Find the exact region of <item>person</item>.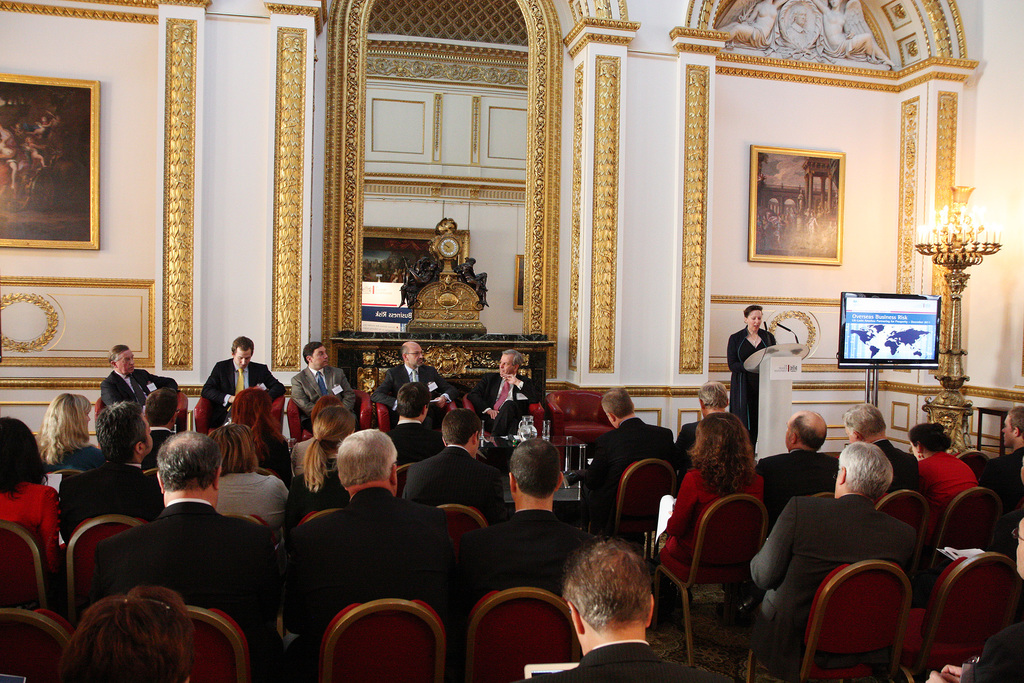
Exact region: 518,527,692,682.
